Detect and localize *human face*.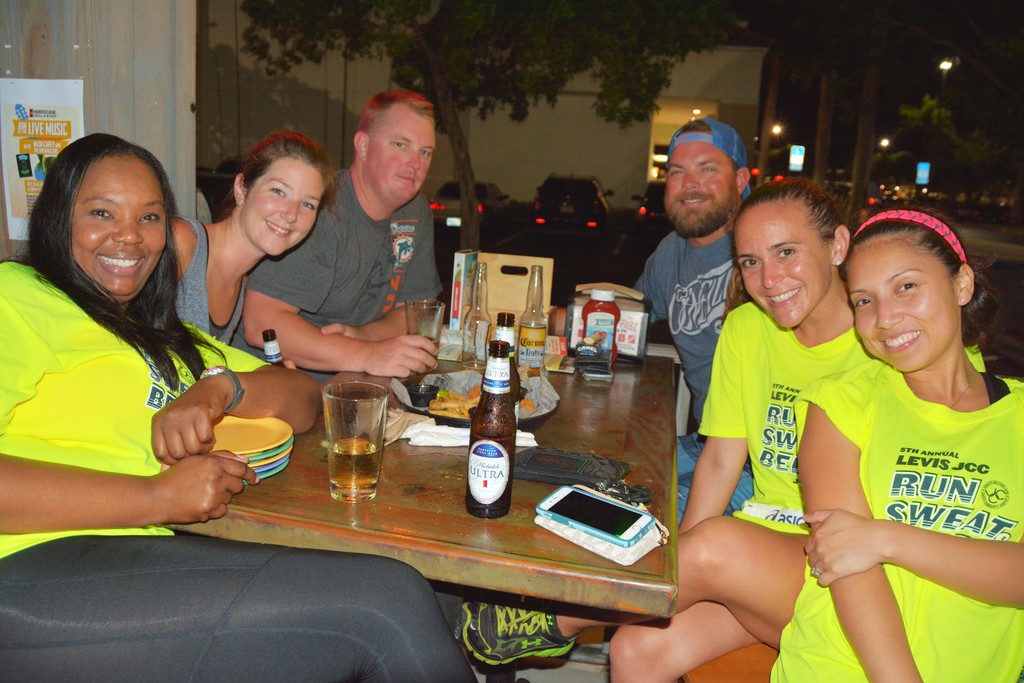
Localized at <box>365,104,436,202</box>.
